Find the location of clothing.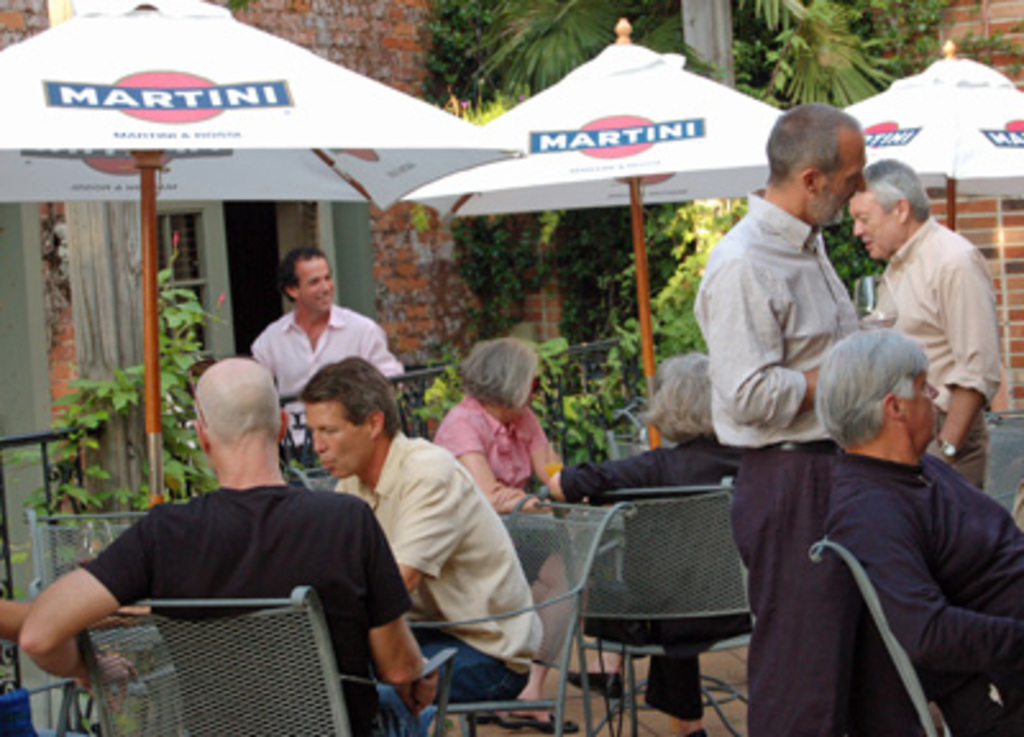
Location: <box>435,386,558,668</box>.
